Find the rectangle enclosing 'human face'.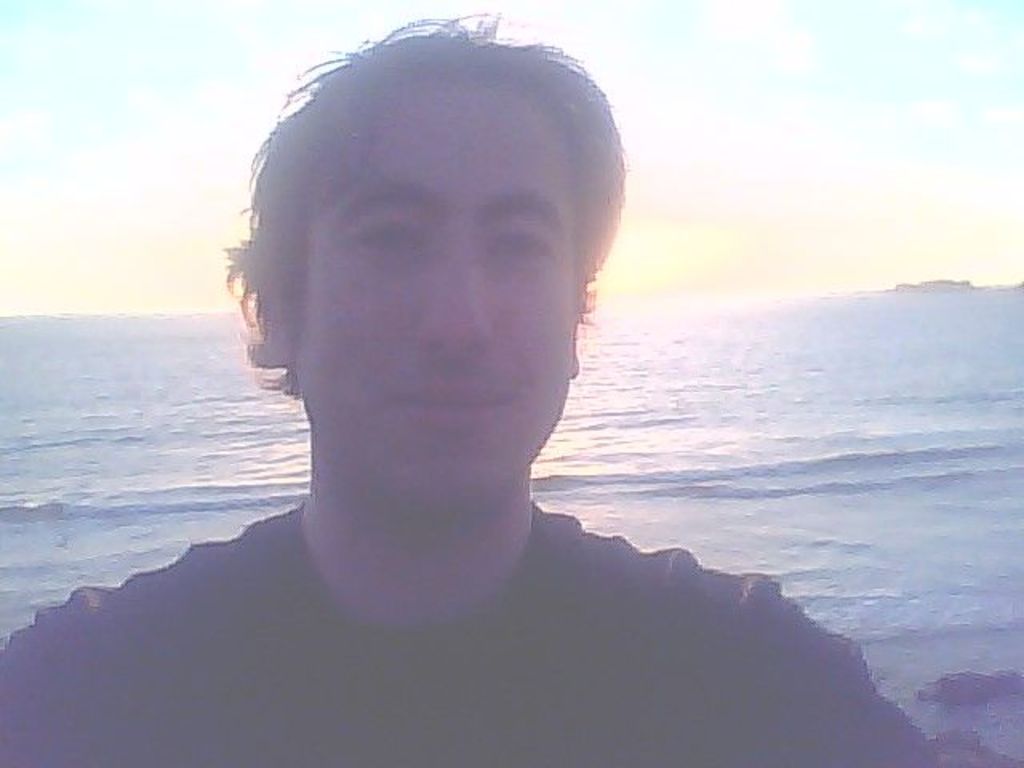
{"x1": 299, "y1": 85, "x2": 571, "y2": 518}.
